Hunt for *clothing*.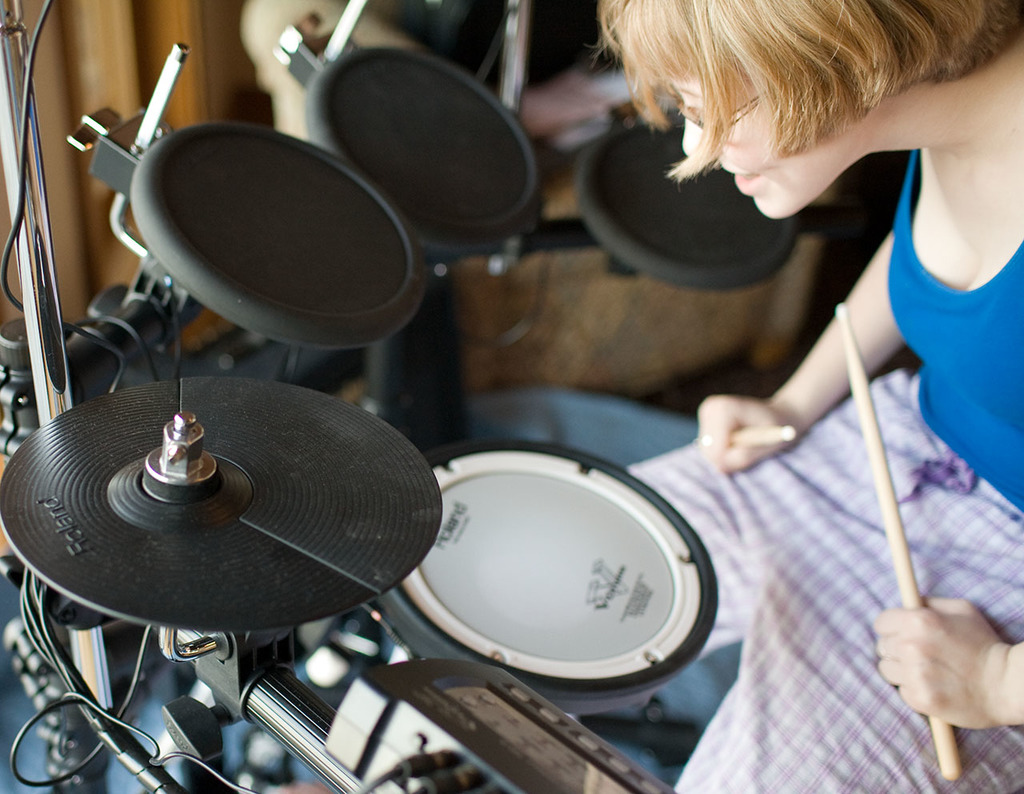
Hunted down at BBox(600, 145, 1023, 793).
